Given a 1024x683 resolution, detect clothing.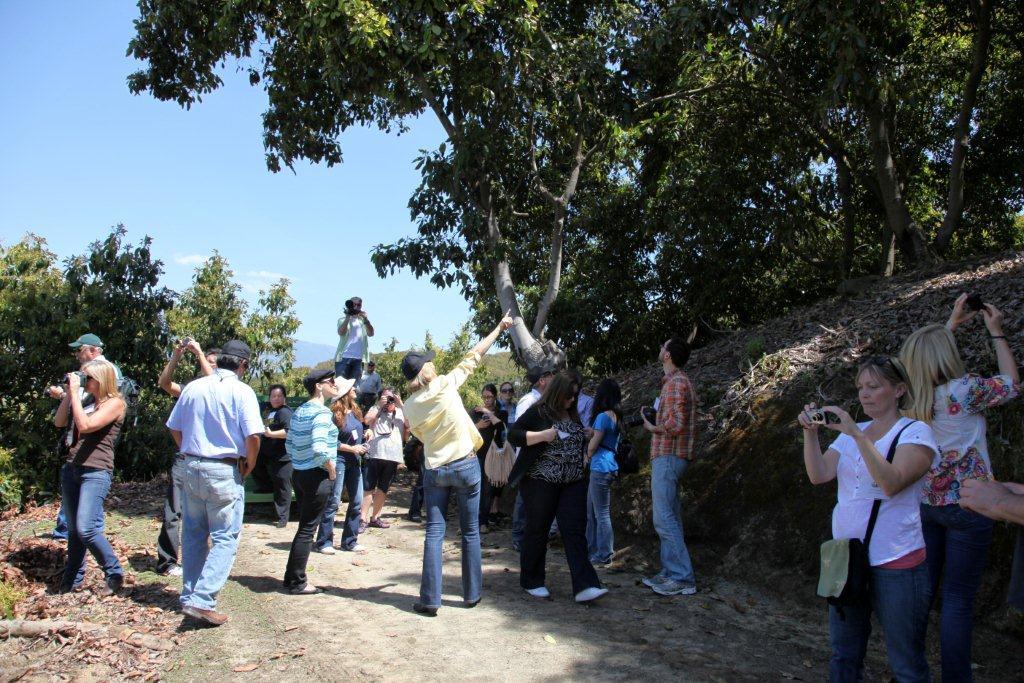
region(582, 412, 619, 475).
